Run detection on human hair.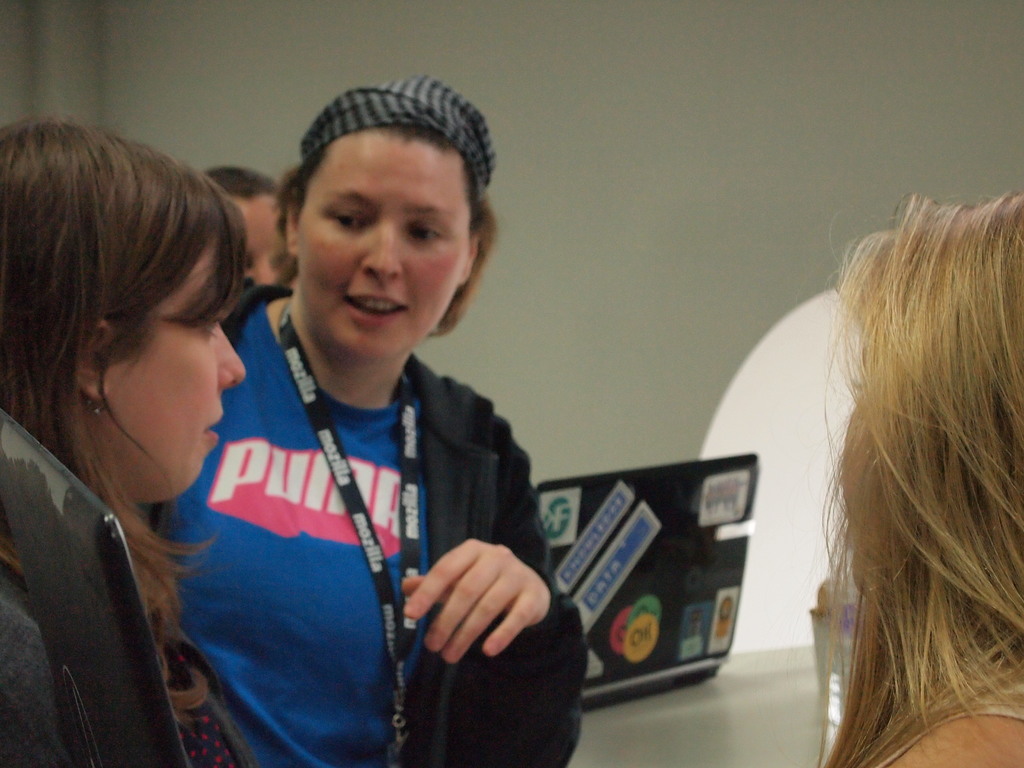
Result: Rect(271, 118, 502, 332).
